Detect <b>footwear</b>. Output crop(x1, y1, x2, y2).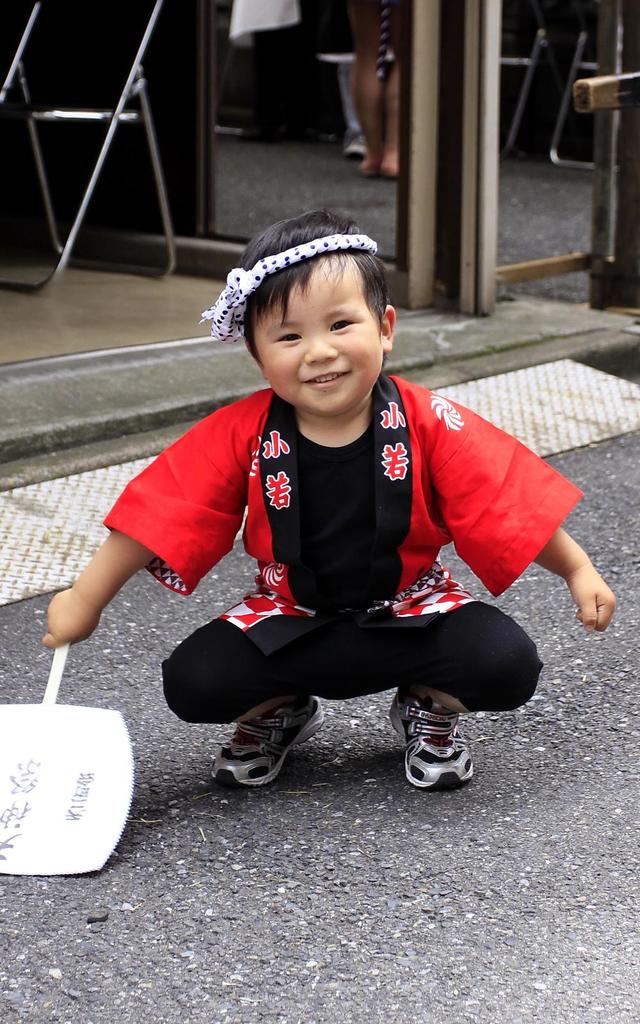
crop(410, 718, 486, 794).
